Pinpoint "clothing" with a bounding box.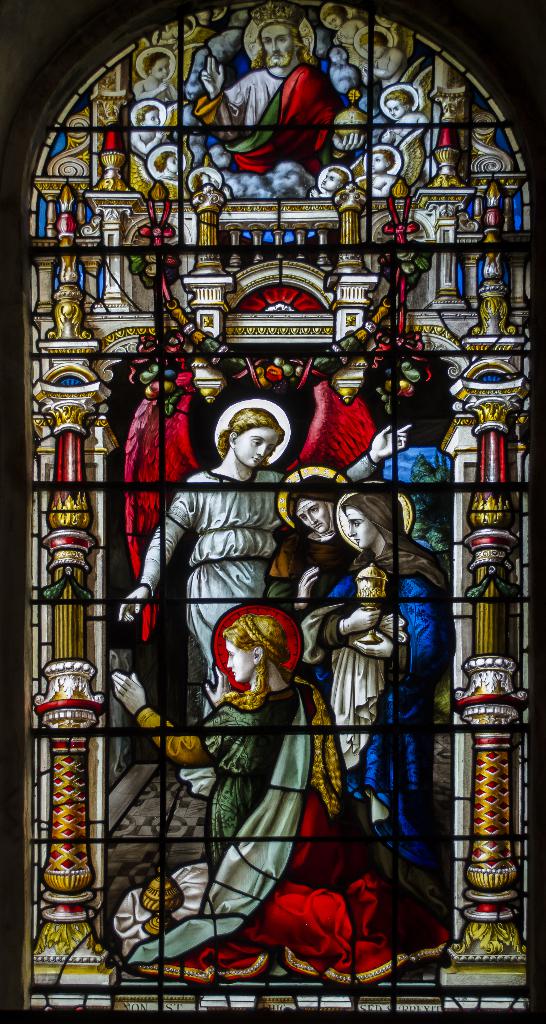
[289,530,356,605].
